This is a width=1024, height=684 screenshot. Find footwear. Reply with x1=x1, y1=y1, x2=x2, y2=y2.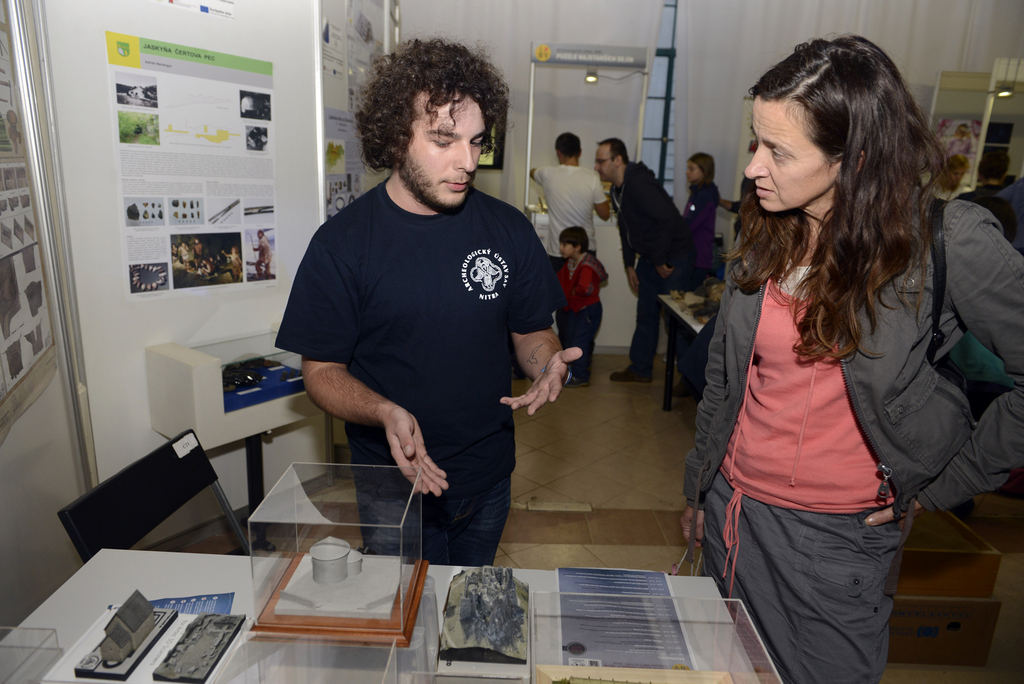
x1=610, y1=354, x2=652, y2=383.
